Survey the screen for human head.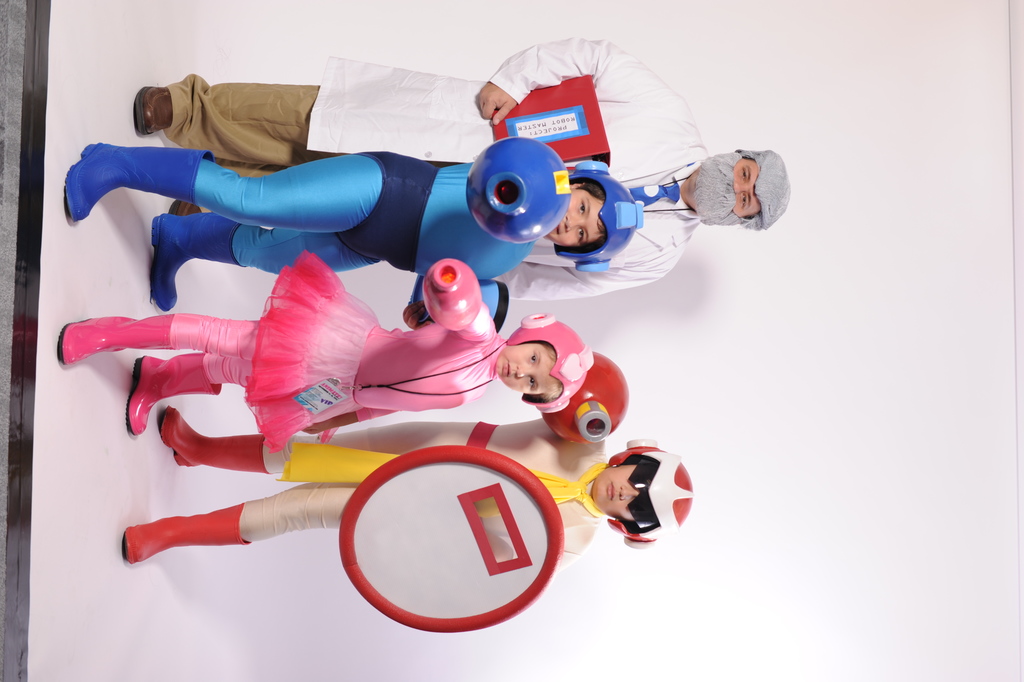
Survey found: bbox=(590, 441, 690, 523).
